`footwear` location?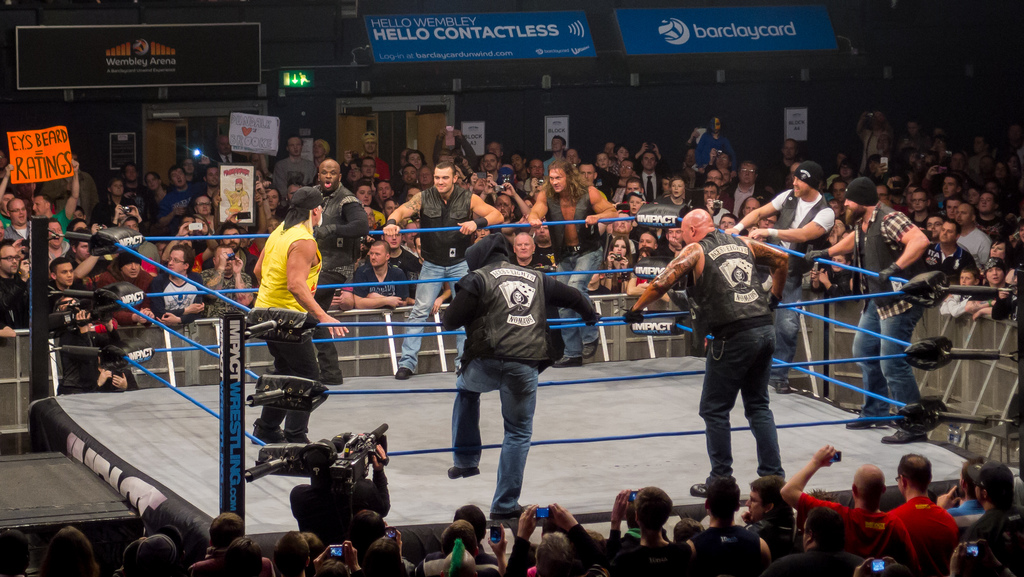
445,460,470,480
